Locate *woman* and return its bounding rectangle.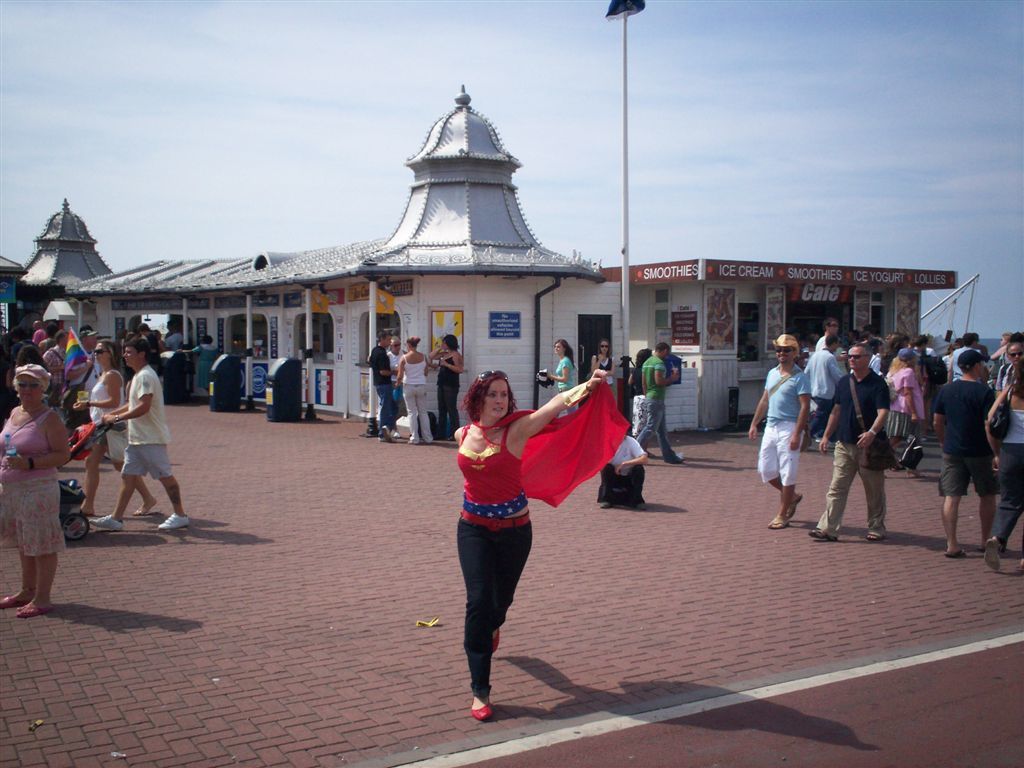
bbox=[450, 369, 610, 723].
